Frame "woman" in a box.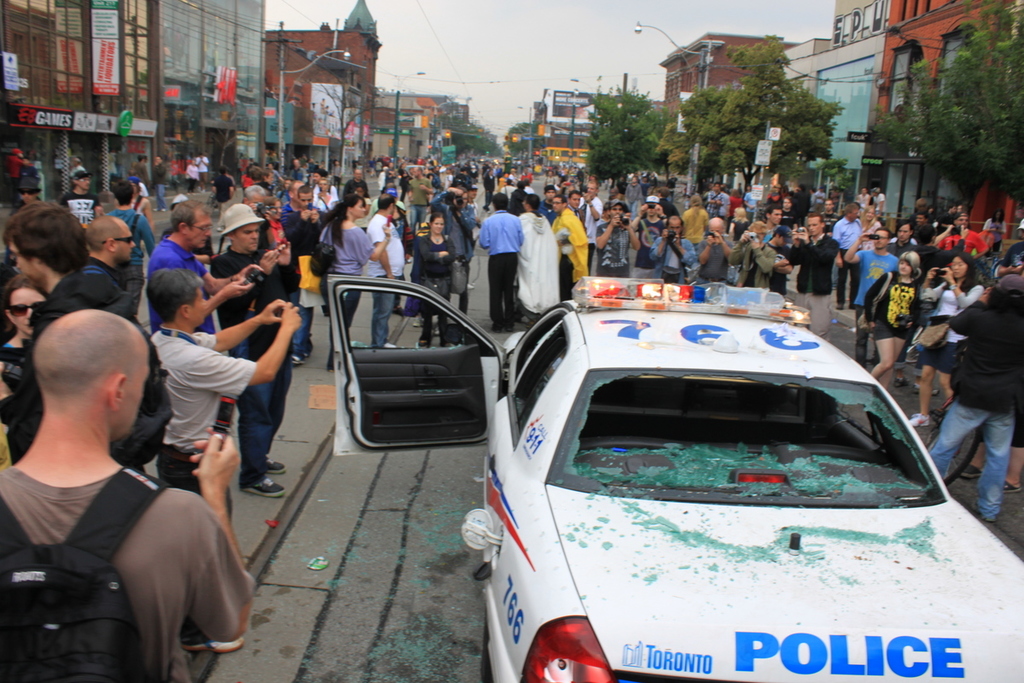
[724, 184, 743, 236].
